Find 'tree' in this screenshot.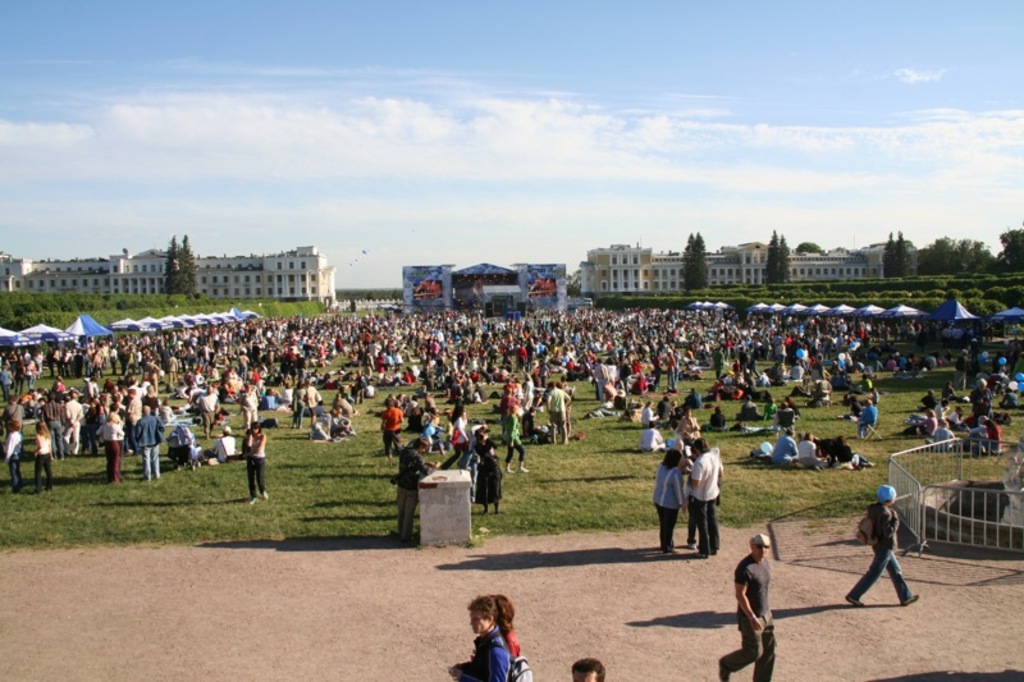
The bounding box for 'tree' is bbox=[178, 234, 200, 299].
